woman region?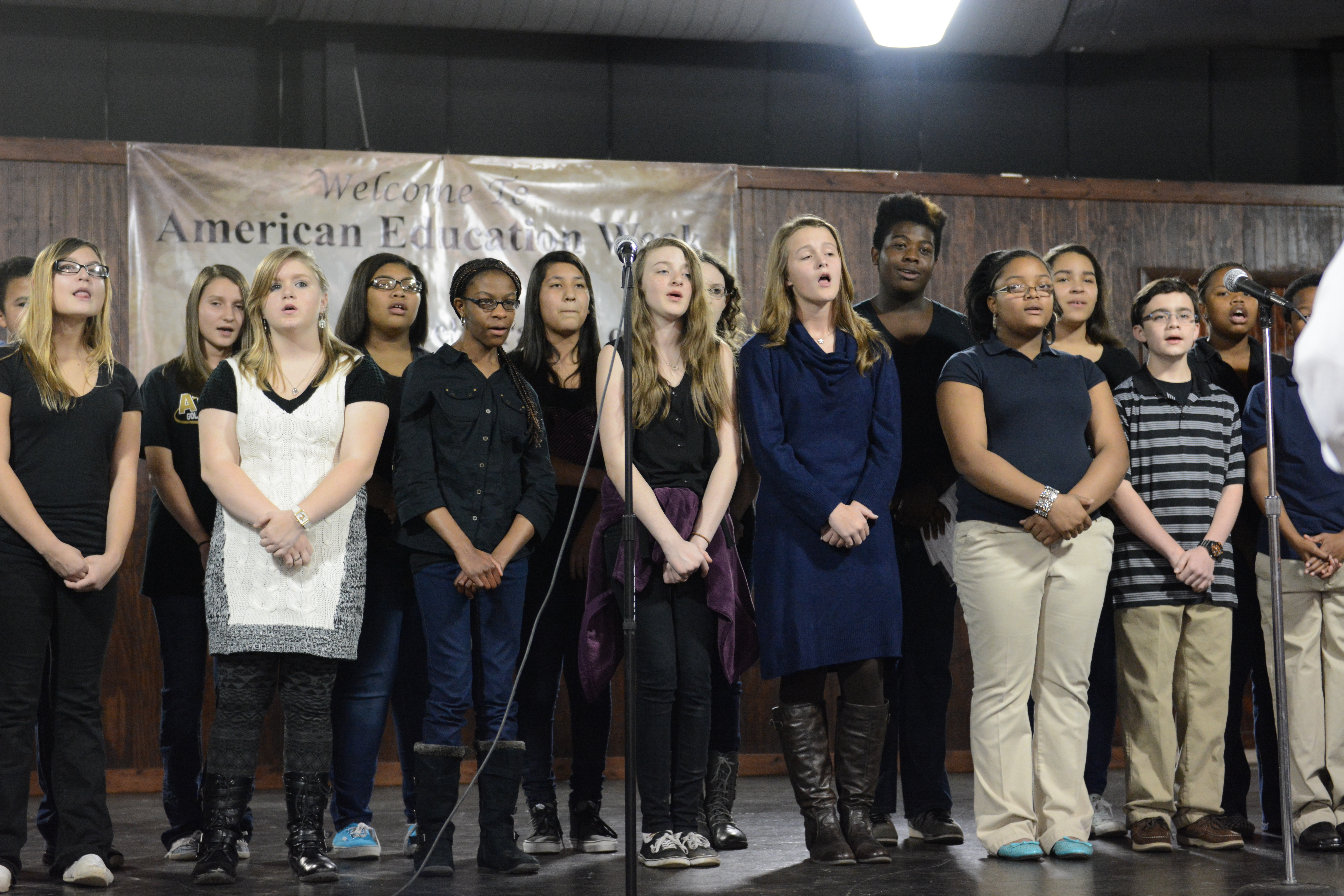
<region>233, 55, 256, 188</region>
